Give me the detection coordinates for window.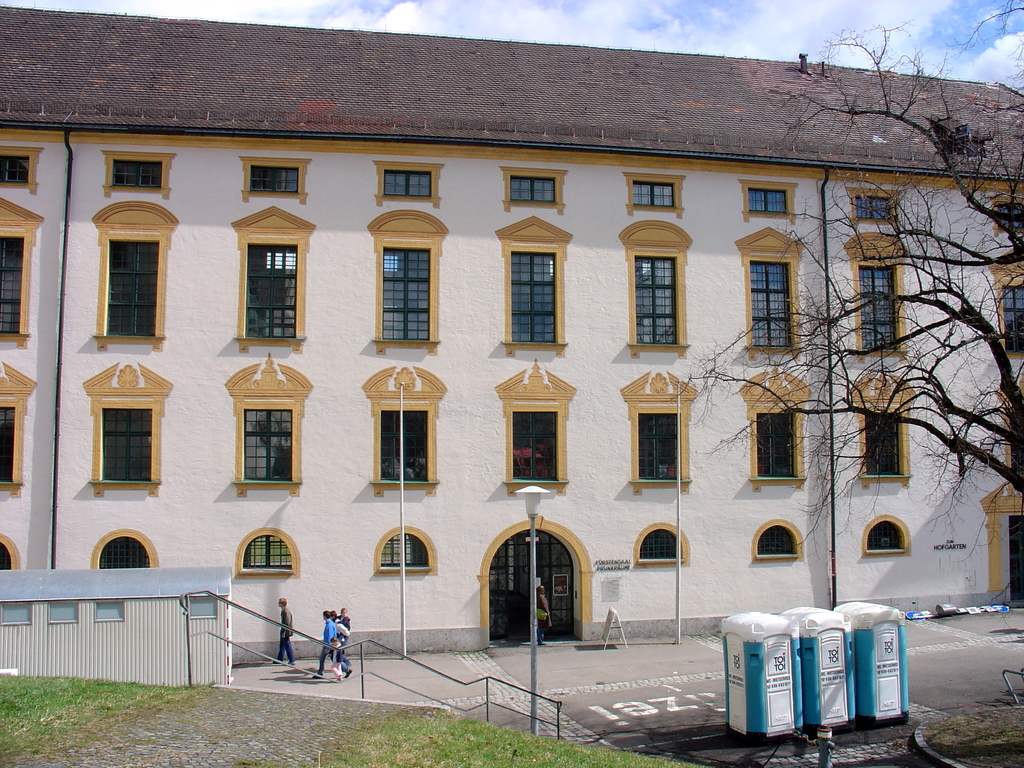
rect(381, 412, 430, 484).
